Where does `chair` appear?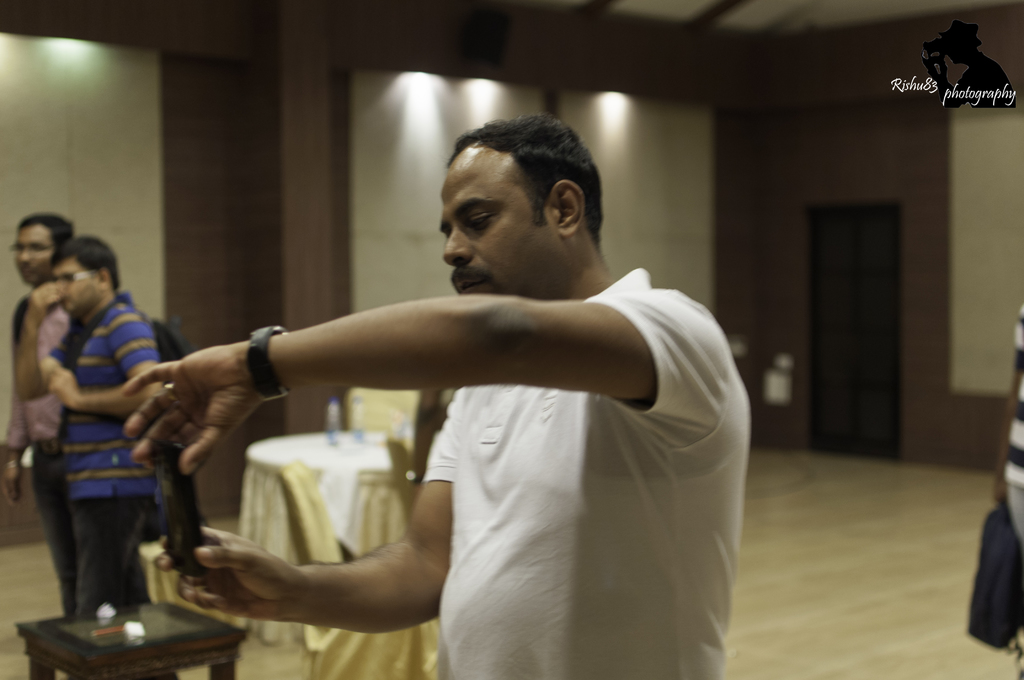
Appears at [379,430,419,525].
